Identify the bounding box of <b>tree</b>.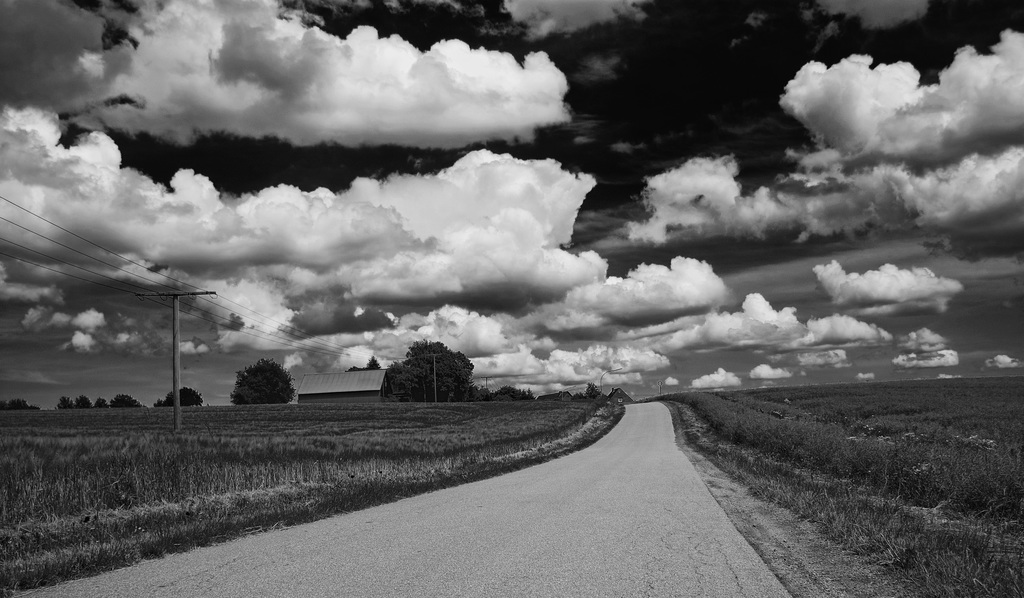
<bbox>54, 396, 71, 409</bbox>.
